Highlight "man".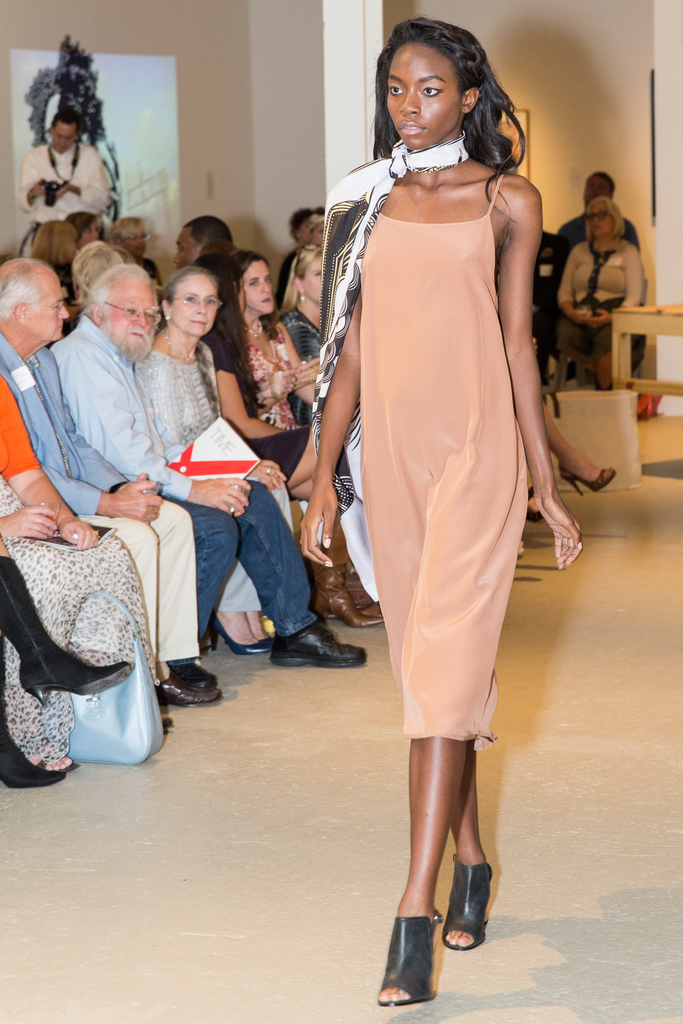
Highlighted region: bbox(26, 111, 104, 252).
